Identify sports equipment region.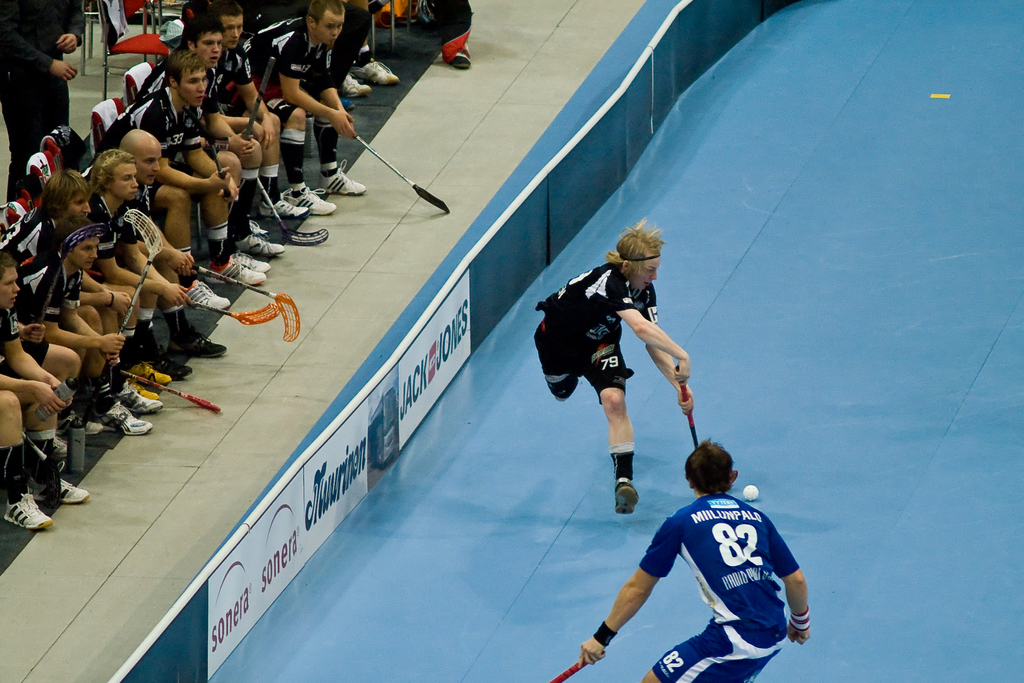
Region: 252, 181, 324, 244.
